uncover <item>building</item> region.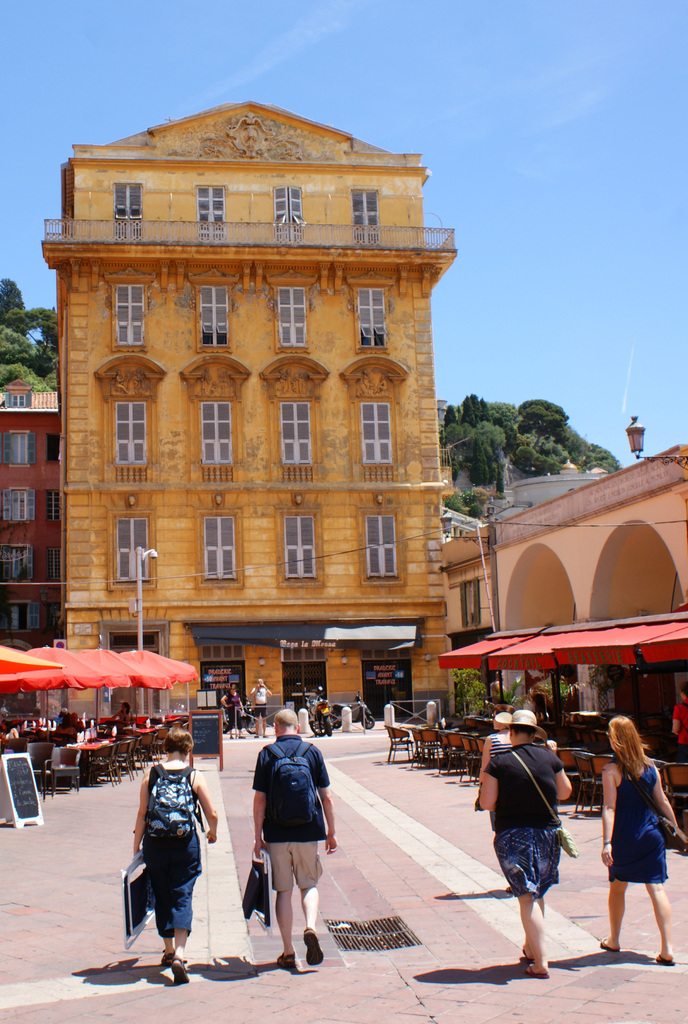
Uncovered: (447, 436, 687, 774).
